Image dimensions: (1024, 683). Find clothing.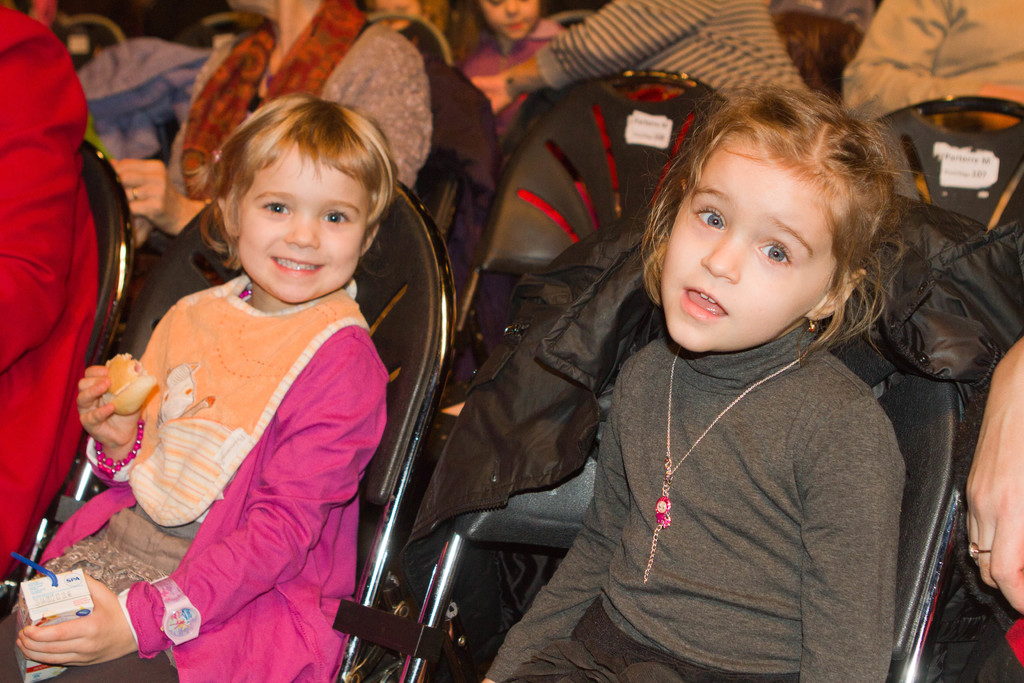
407, 194, 1023, 641.
